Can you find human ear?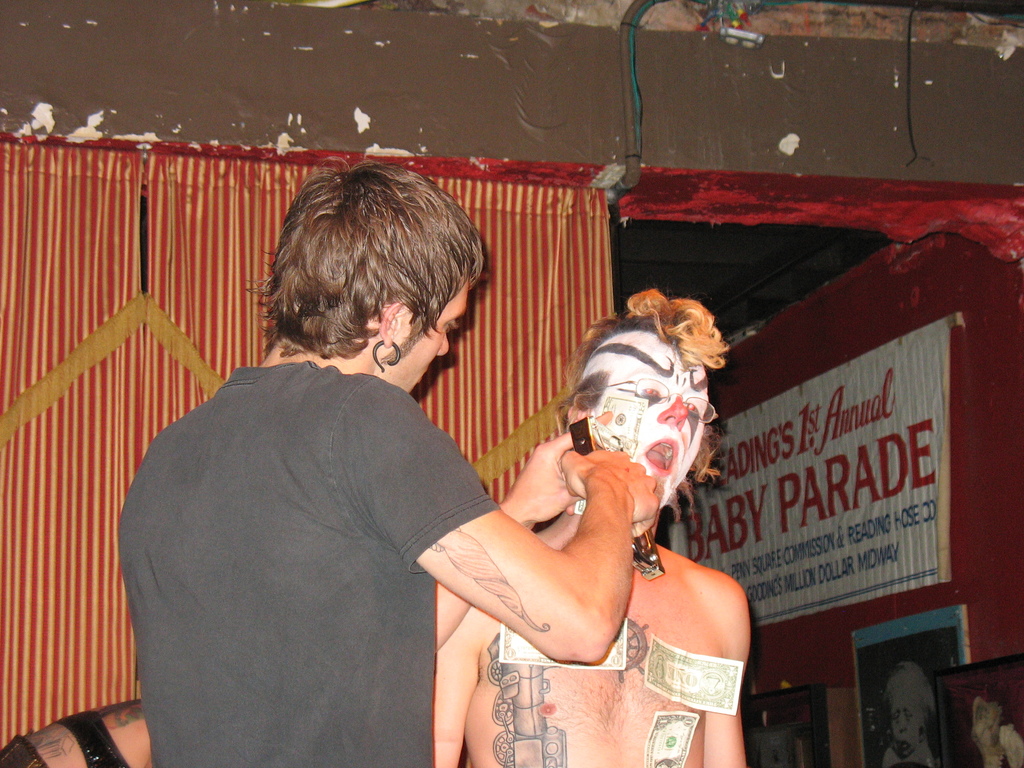
Yes, bounding box: detection(380, 302, 405, 343).
